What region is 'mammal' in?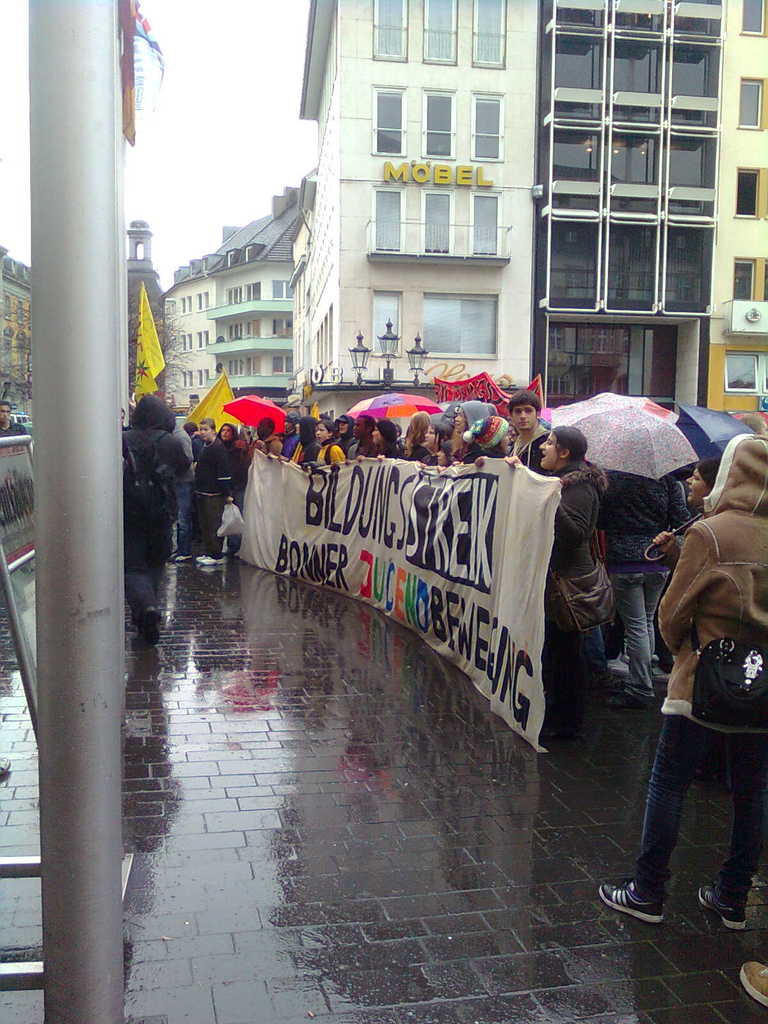
Rect(0, 406, 30, 440).
